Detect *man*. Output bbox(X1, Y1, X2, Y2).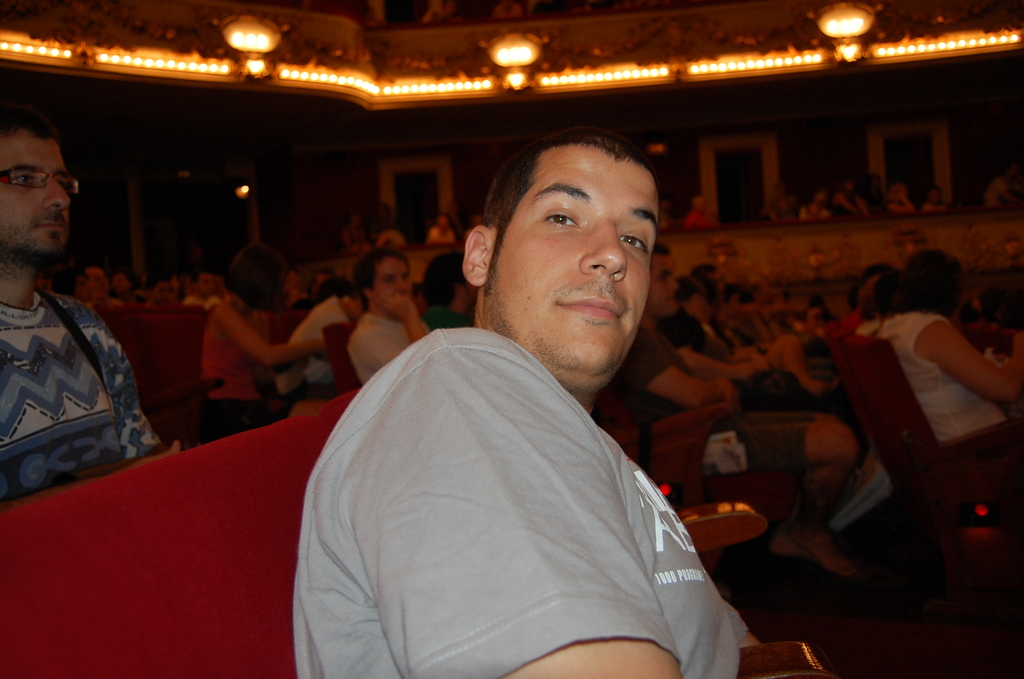
bbox(85, 263, 125, 307).
